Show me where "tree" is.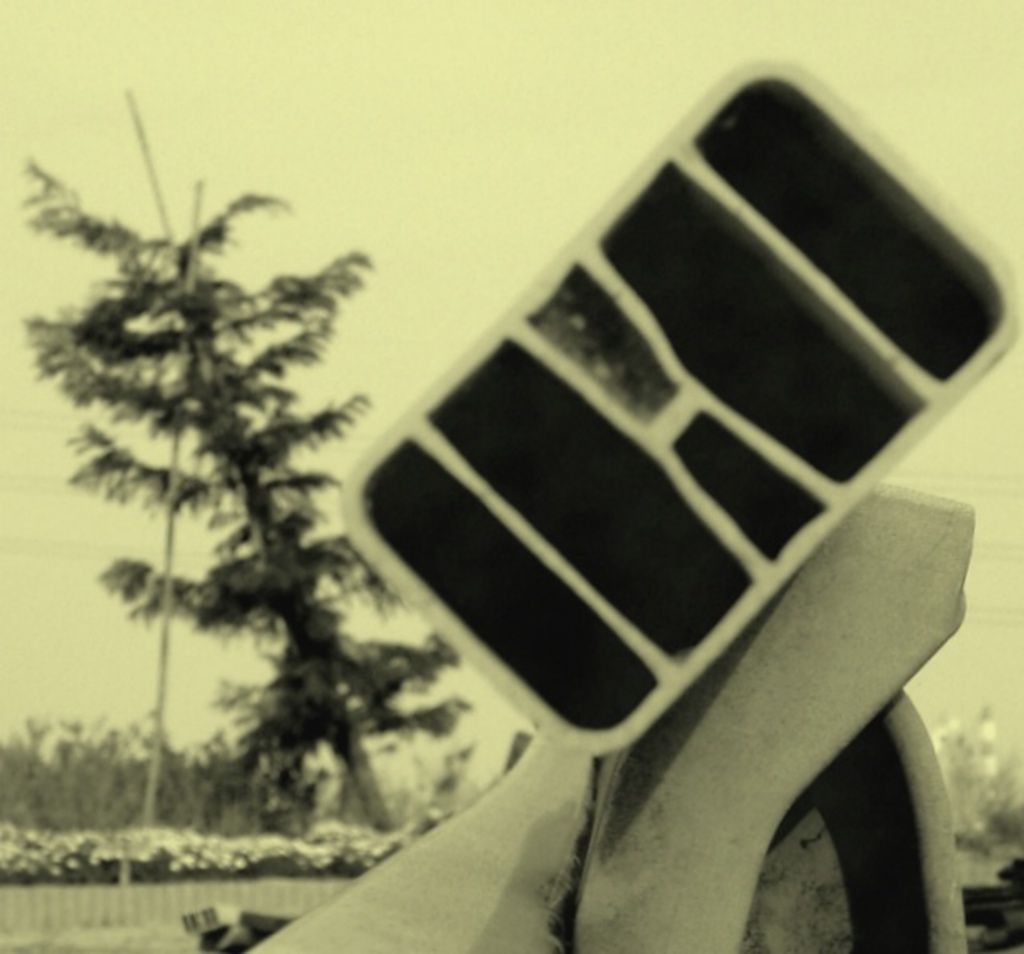
"tree" is at region(26, 157, 475, 834).
